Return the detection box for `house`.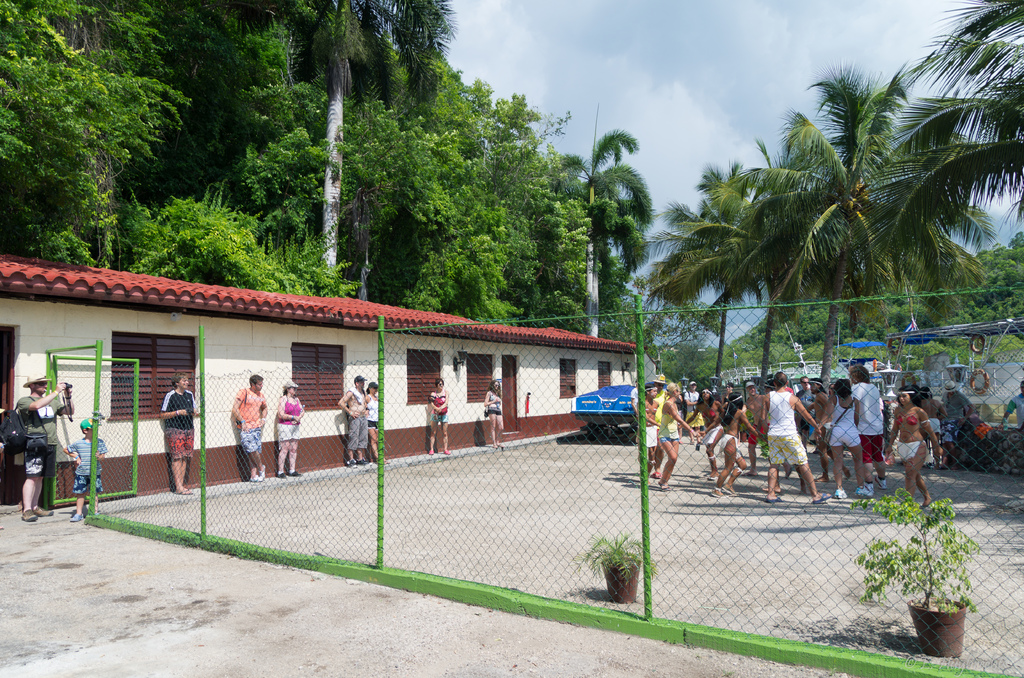
x1=10 y1=252 x2=616 y2=516.
